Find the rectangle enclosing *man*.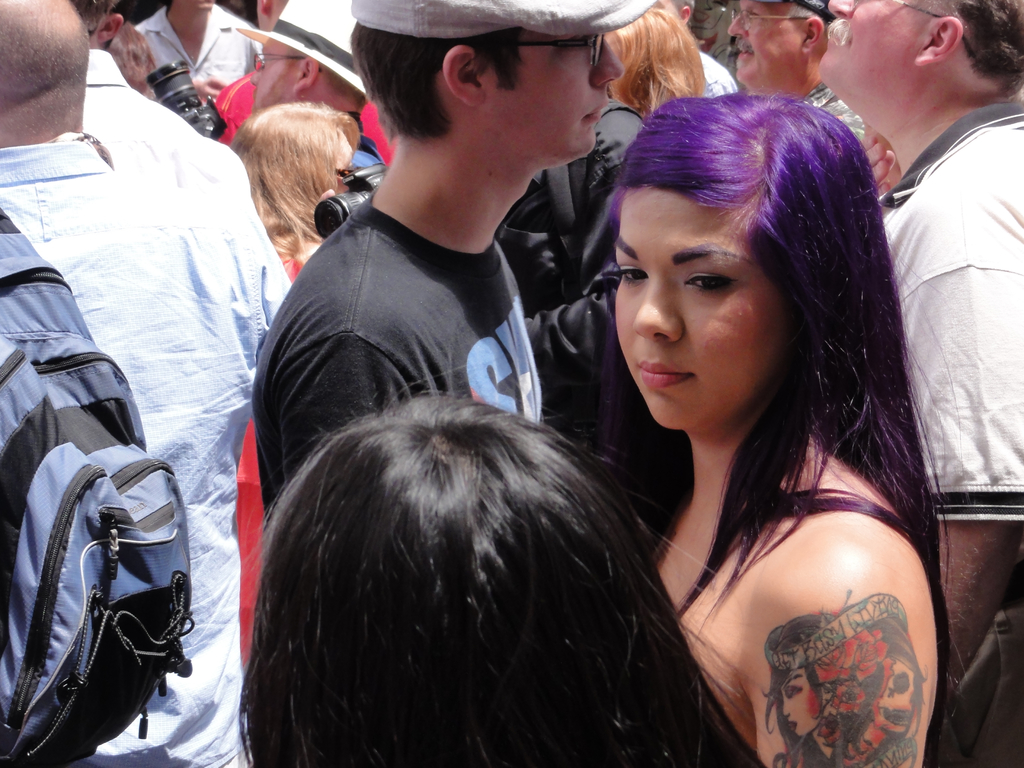
rect(252, 0, 659, 520).
